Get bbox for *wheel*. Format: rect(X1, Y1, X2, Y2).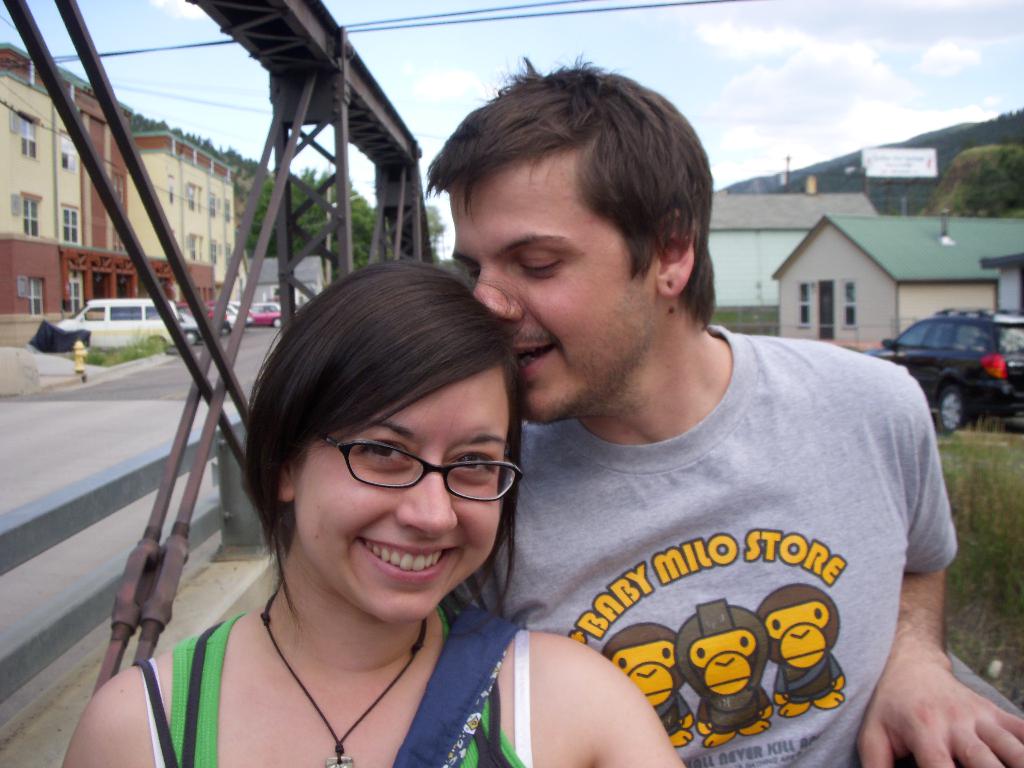
rect(274, 317, 283, 330).
